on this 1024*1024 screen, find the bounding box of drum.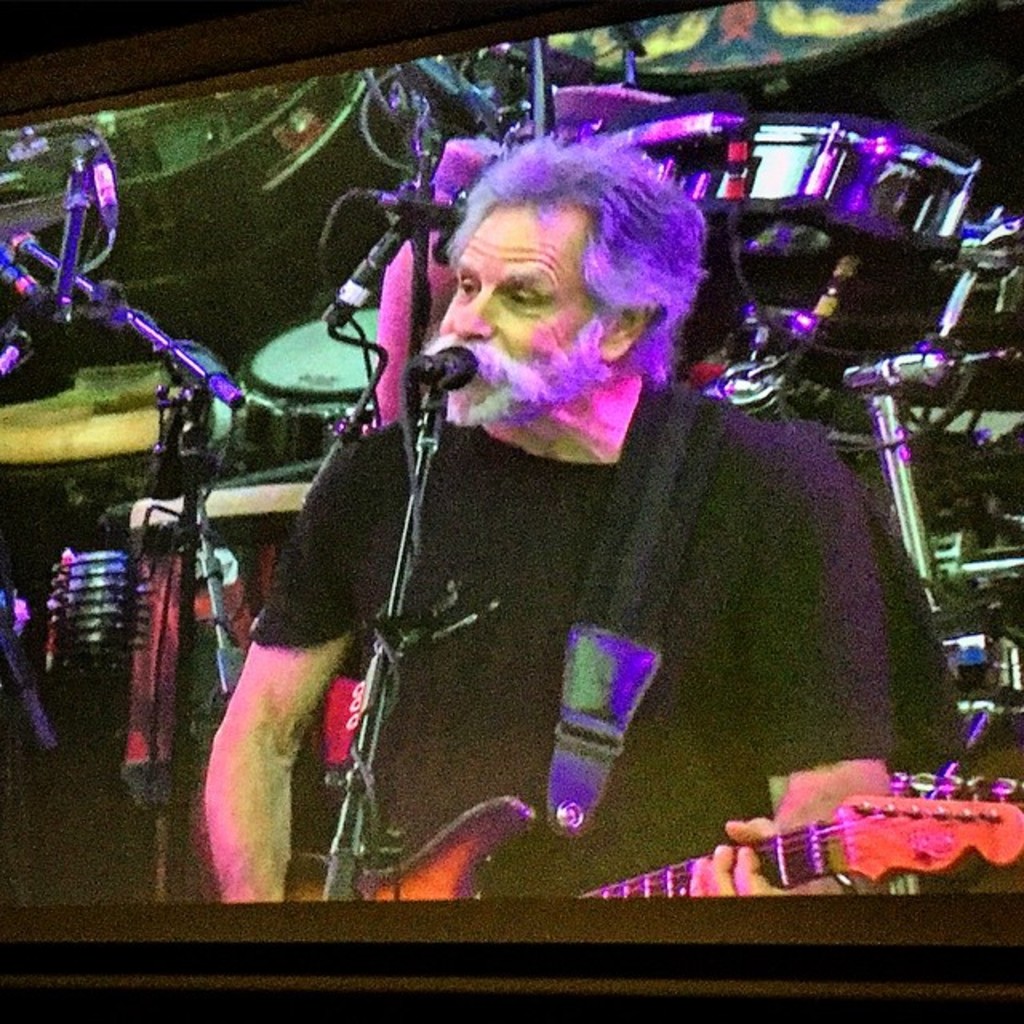
Bounding box: rect(234, 309, 378, 477).
